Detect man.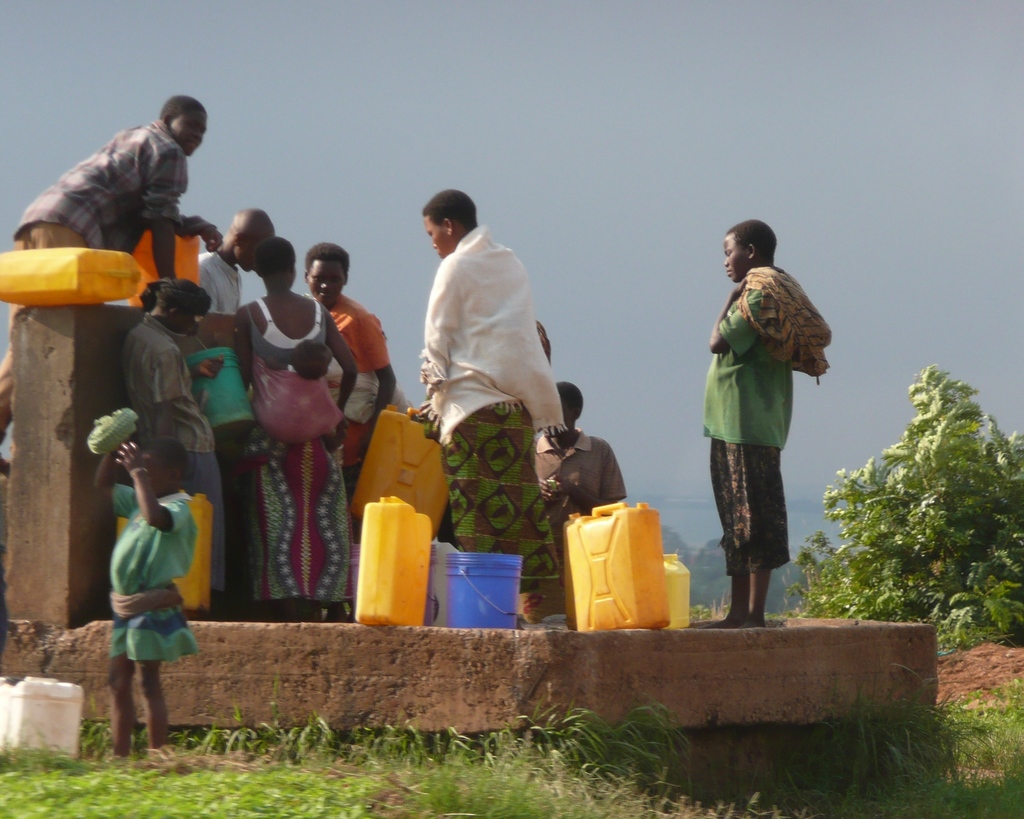
Detected at <region>703, 211, 807, 622</region>.
